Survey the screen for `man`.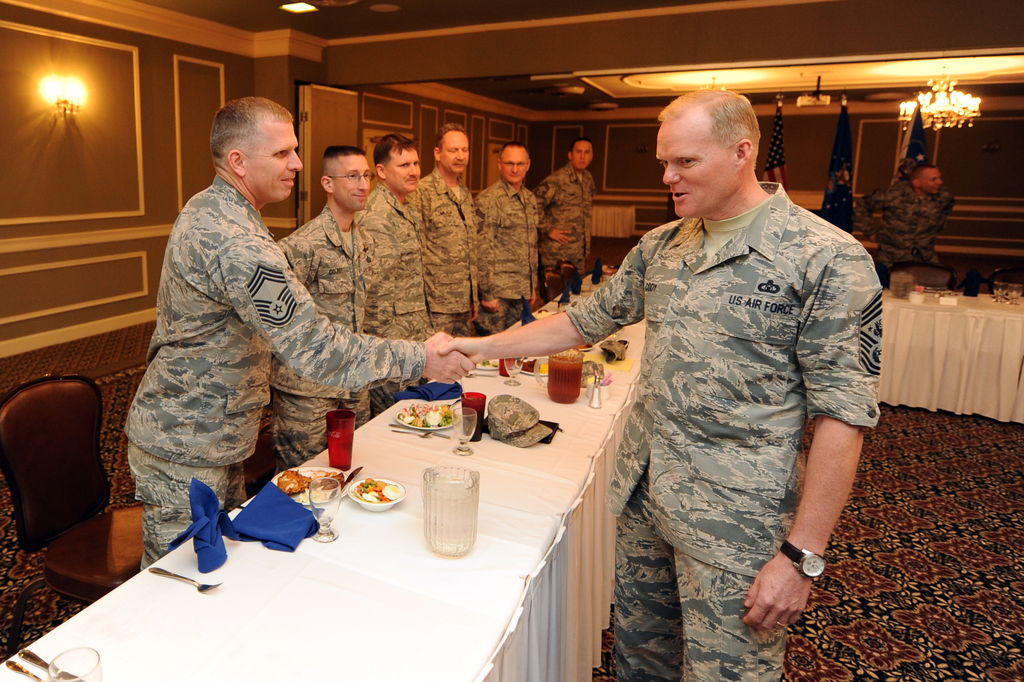
Survey found: (left=354, top=133, right=435, bottom=418).
